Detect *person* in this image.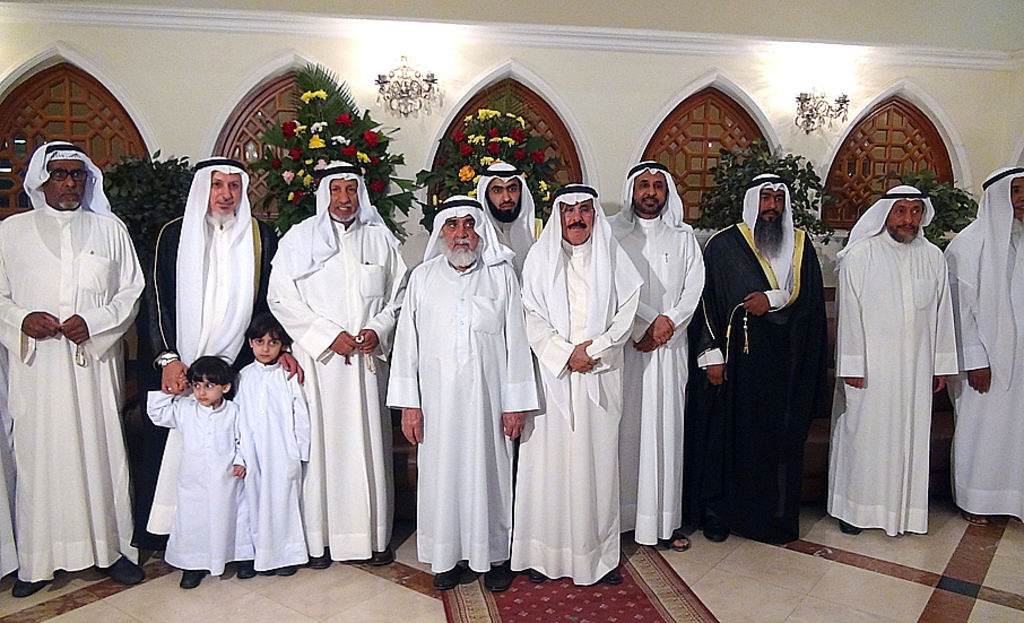
Detection: left=232, top=312, right=312, bottom=583.
